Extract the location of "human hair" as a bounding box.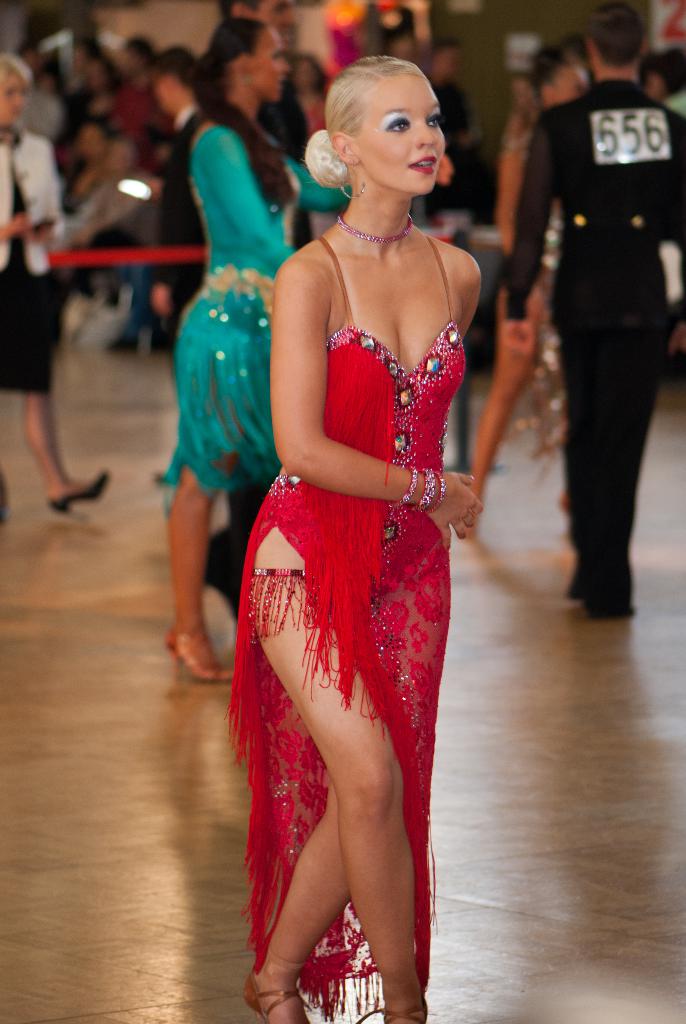
{"left": 74, "top": 35, "right": 102, "bottom": 63}.
